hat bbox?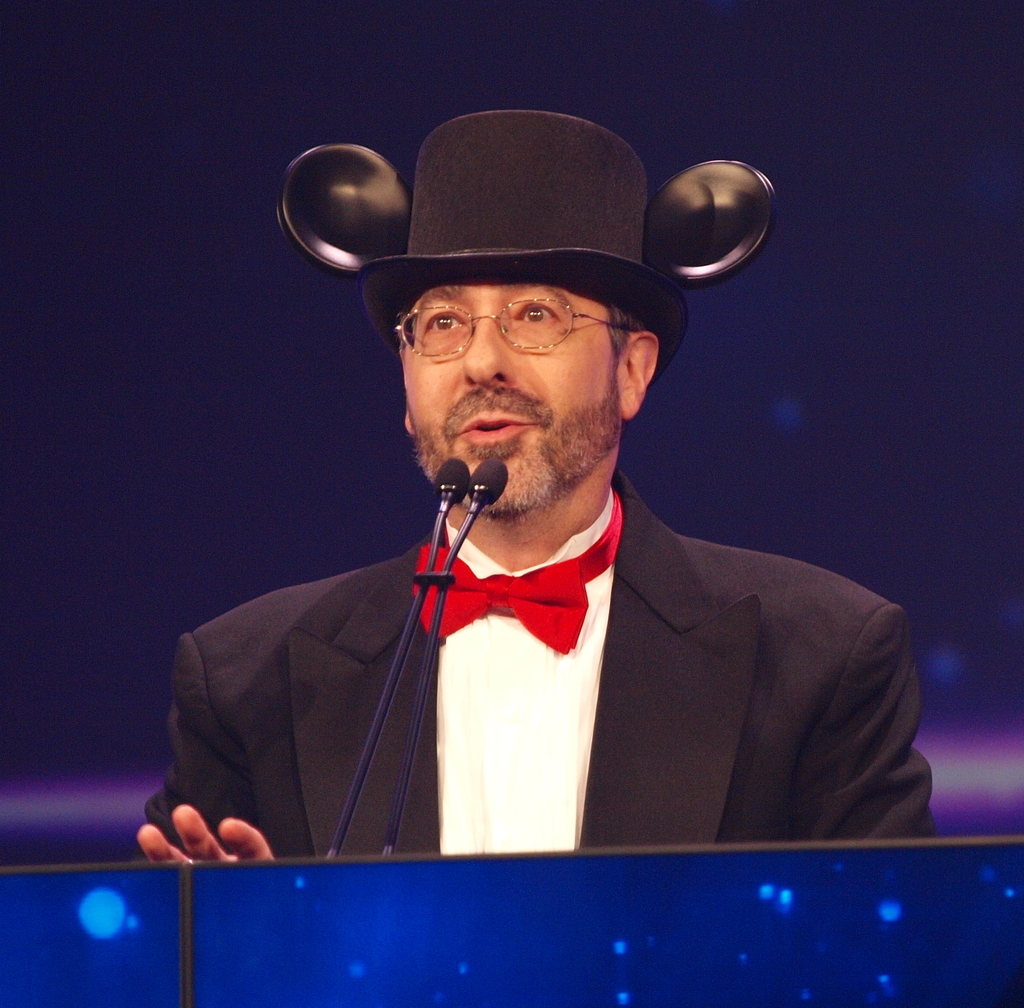
crop(356, 104, 687, 376)
